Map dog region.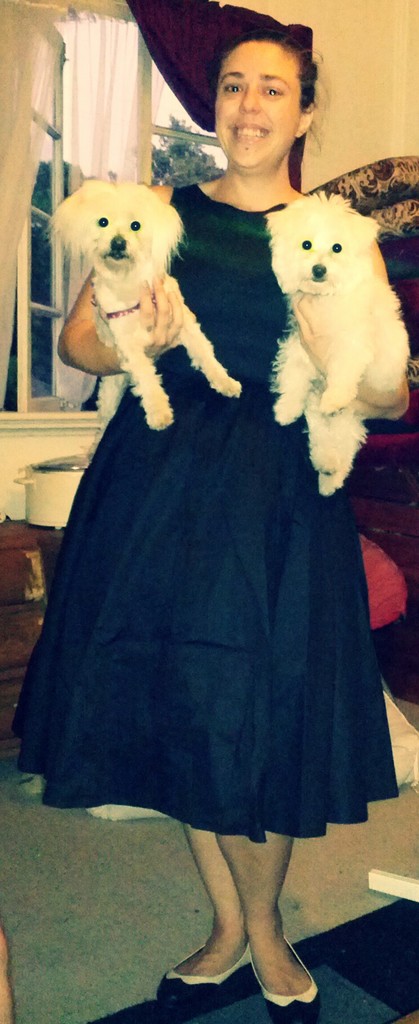
Mapped to left=259, top=186, right=410, bottom=494.
